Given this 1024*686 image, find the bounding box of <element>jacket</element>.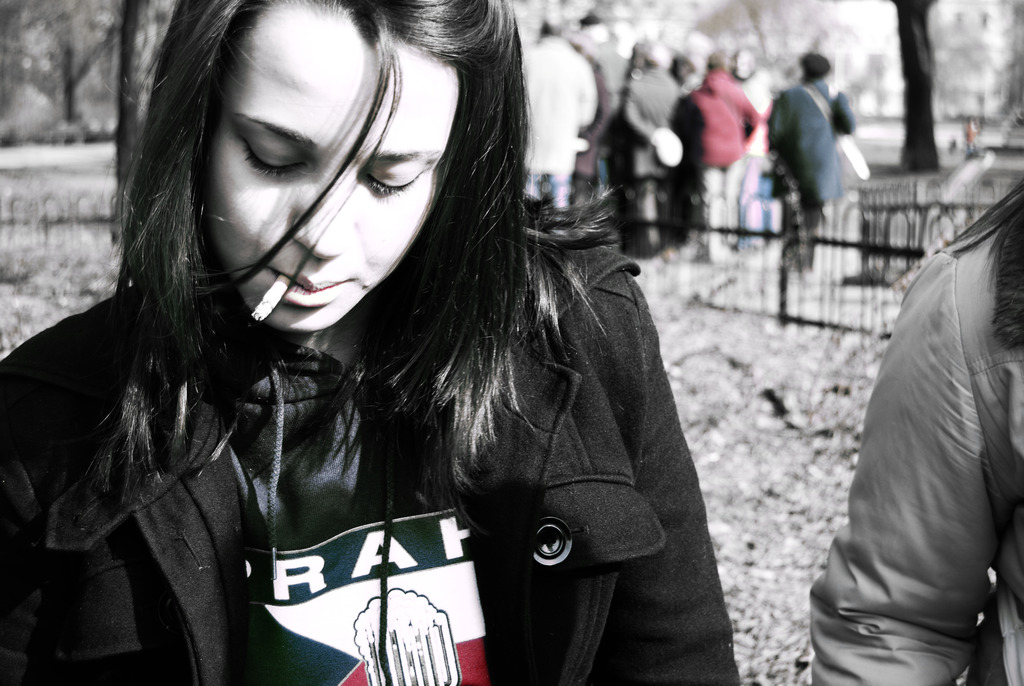
0, 223, 746, 685.
